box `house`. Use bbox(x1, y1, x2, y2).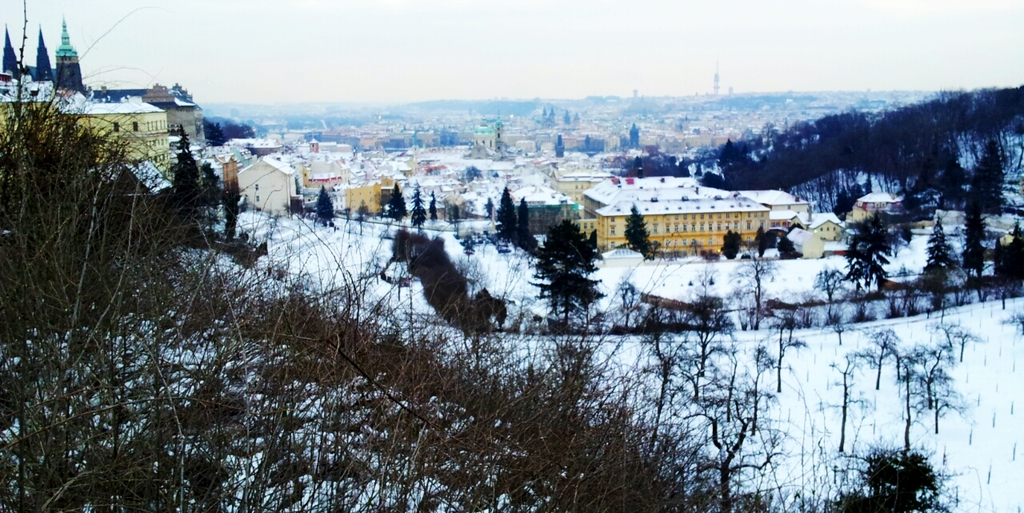
bbox(782, 222, 823, 259).
